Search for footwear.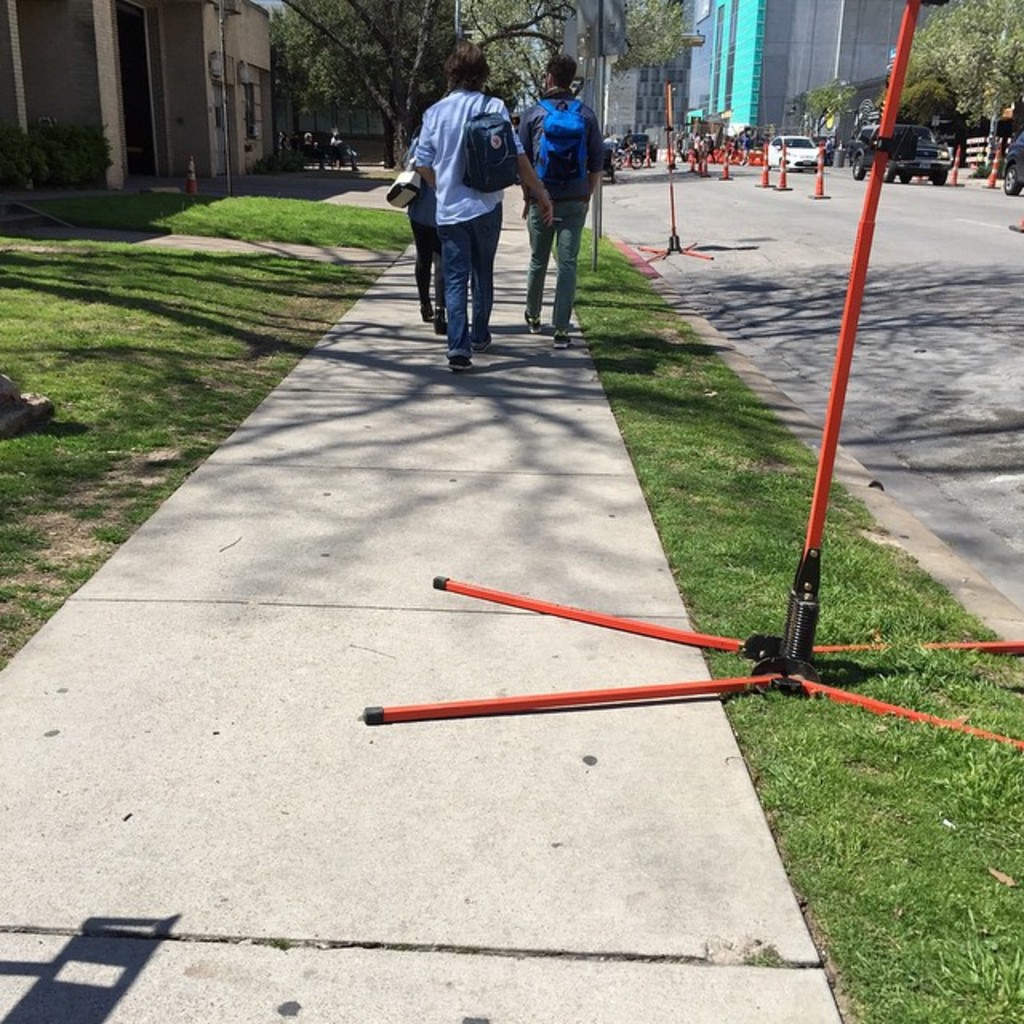
Found at 434, 299, 450, 342.
